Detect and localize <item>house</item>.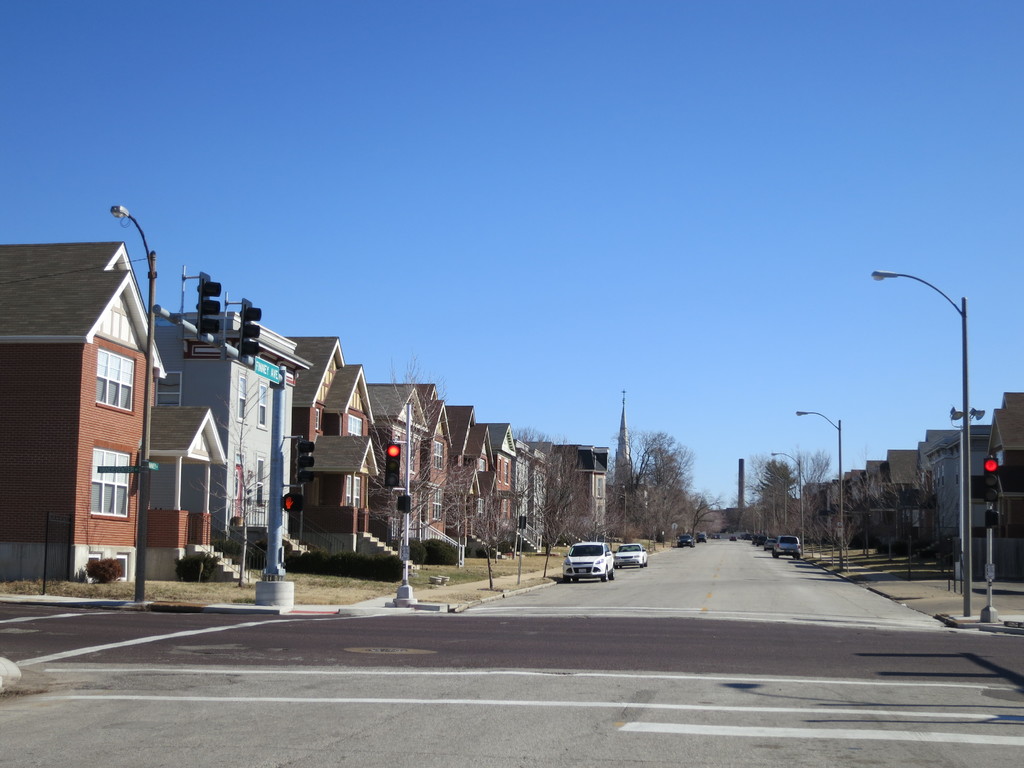
Localized at 830:468:875:544.
